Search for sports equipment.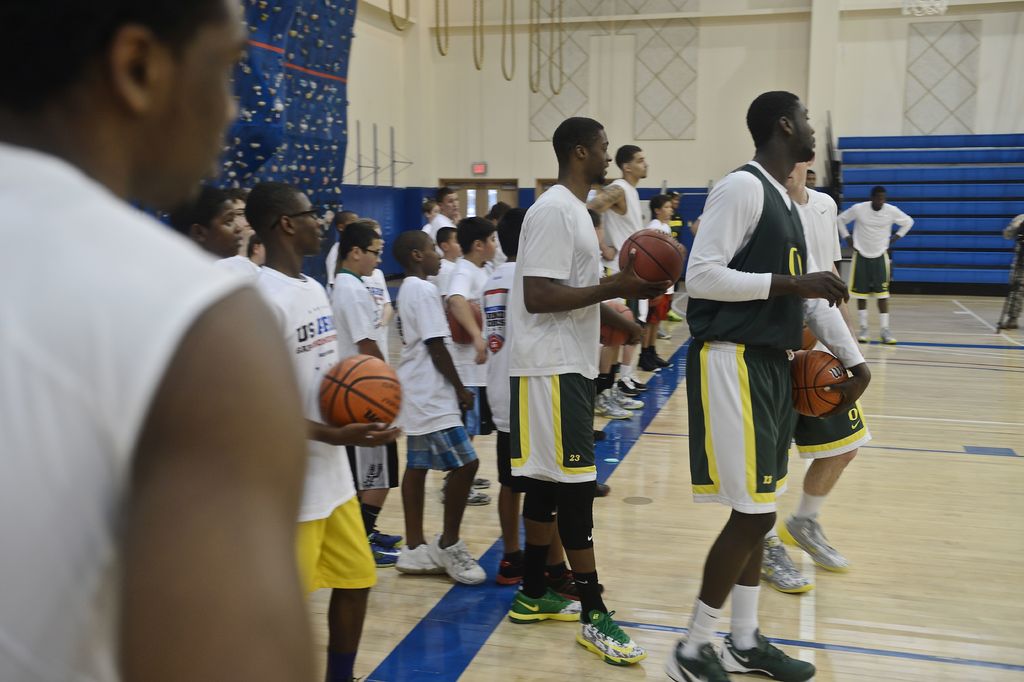
Found at detection(509, 581, 583, 628).
